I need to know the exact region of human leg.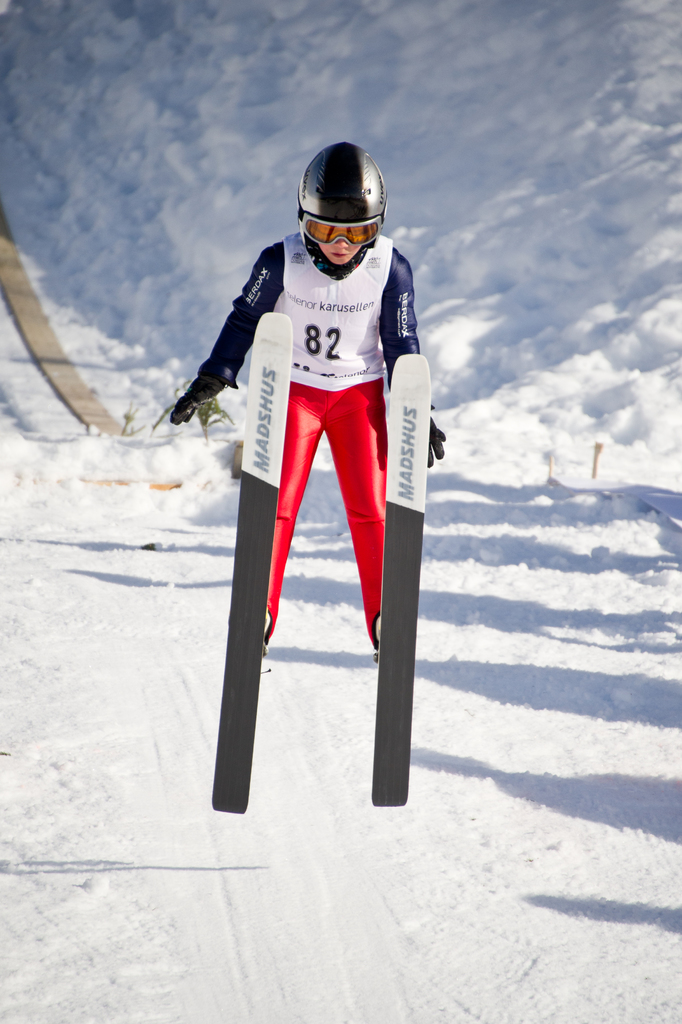
Region: left=258, top=388, right=319, bottom=648.
